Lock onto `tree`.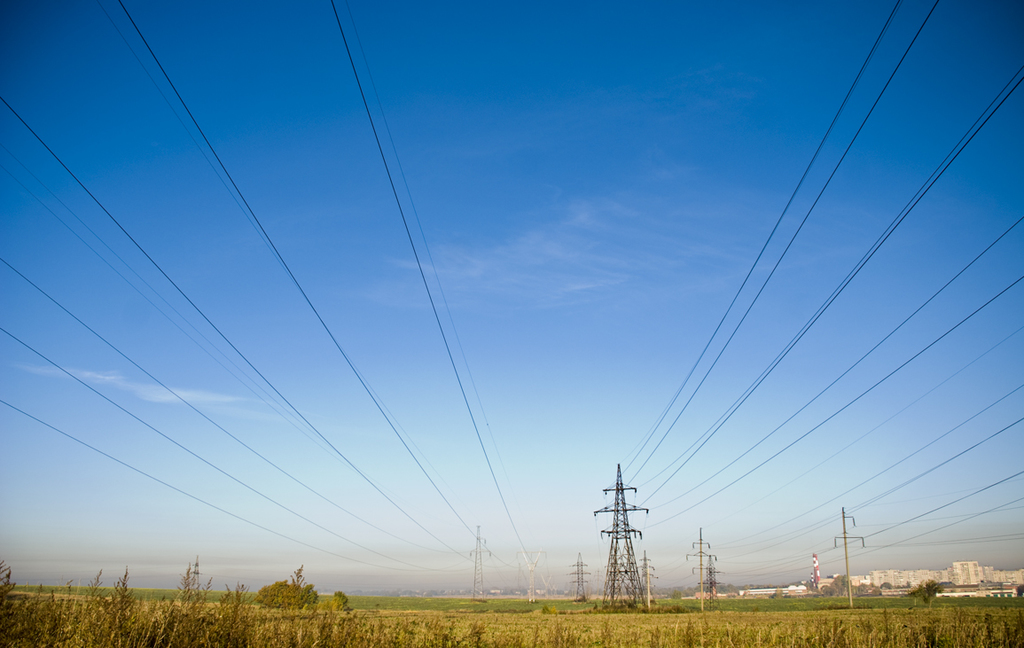
Locked: locate(878, 578, 895, 591).
